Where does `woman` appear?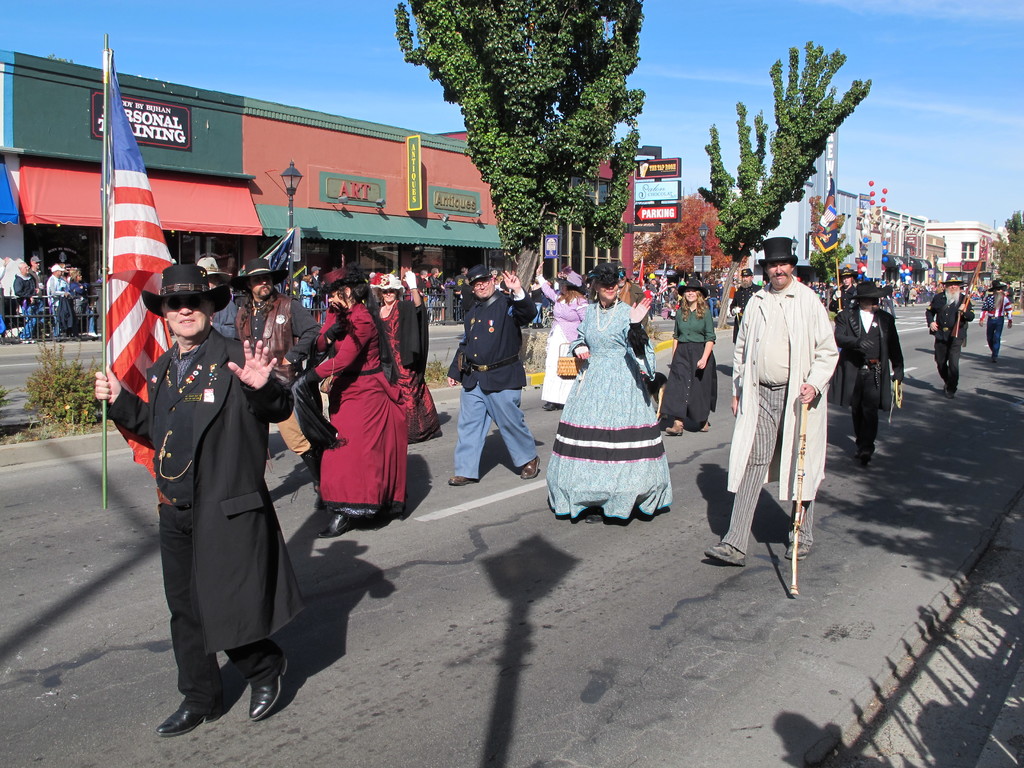
Appears at pyautogui.locateOnScreen(543, 262, 670, 518).
